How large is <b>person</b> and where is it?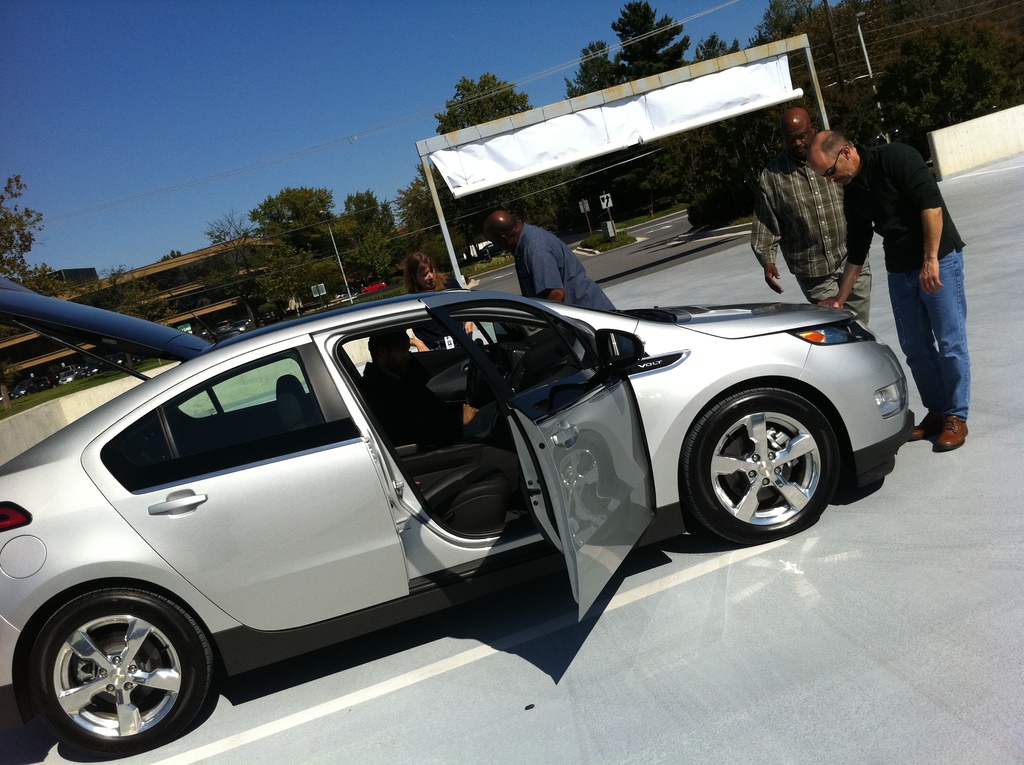
Bounding box: <bbox>358, 335, 493, 451</bbox>.
